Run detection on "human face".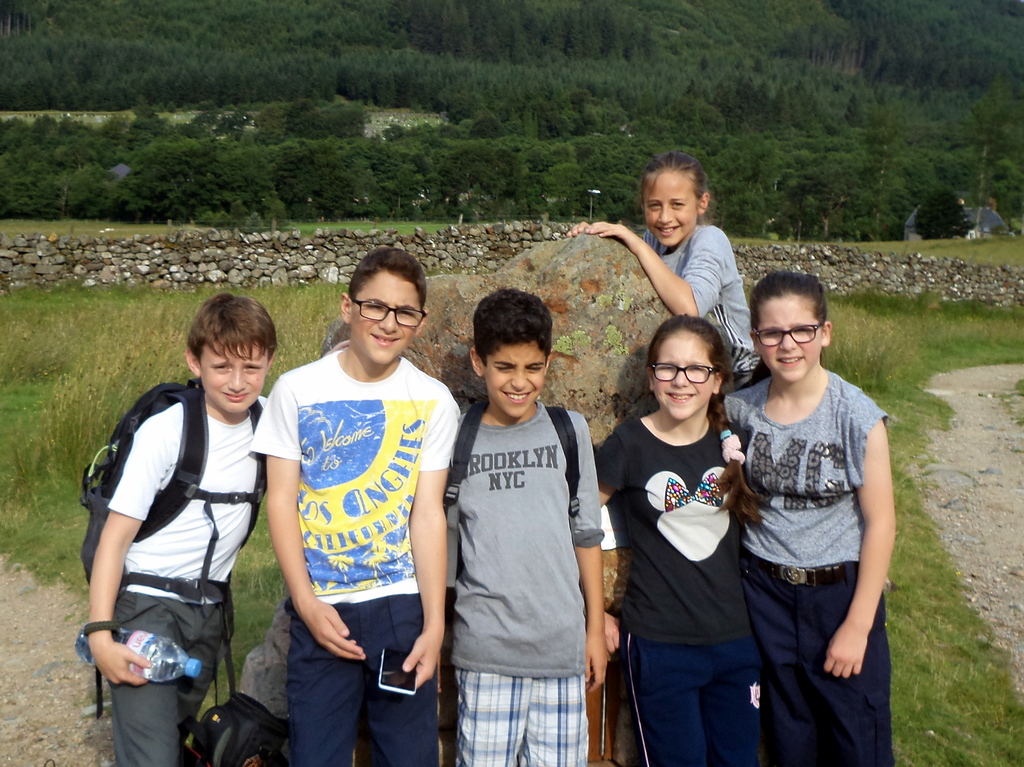
Result: l=756, t=297, r=820, b=382.
